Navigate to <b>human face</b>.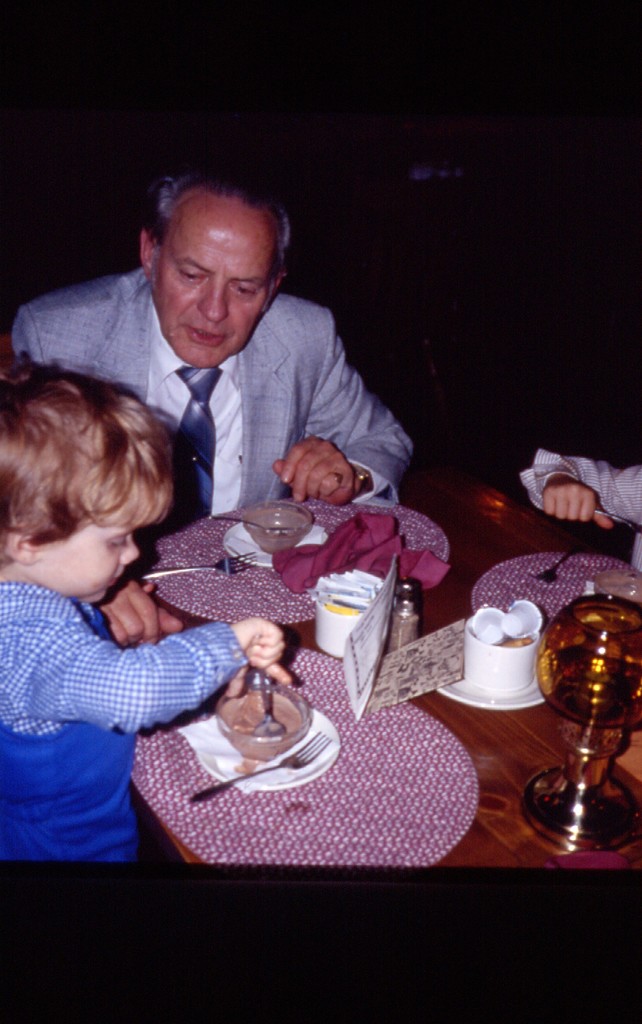
Navigation target: locate(152, 204, 278, 371).
